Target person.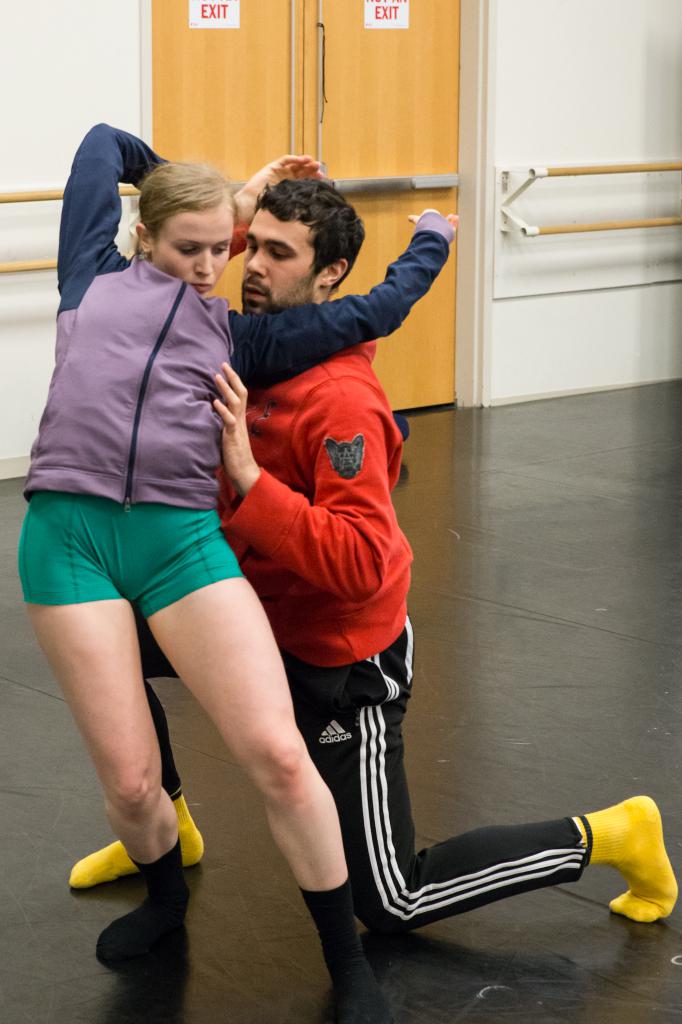
Target region: crop(64, 172, 678, 924).
